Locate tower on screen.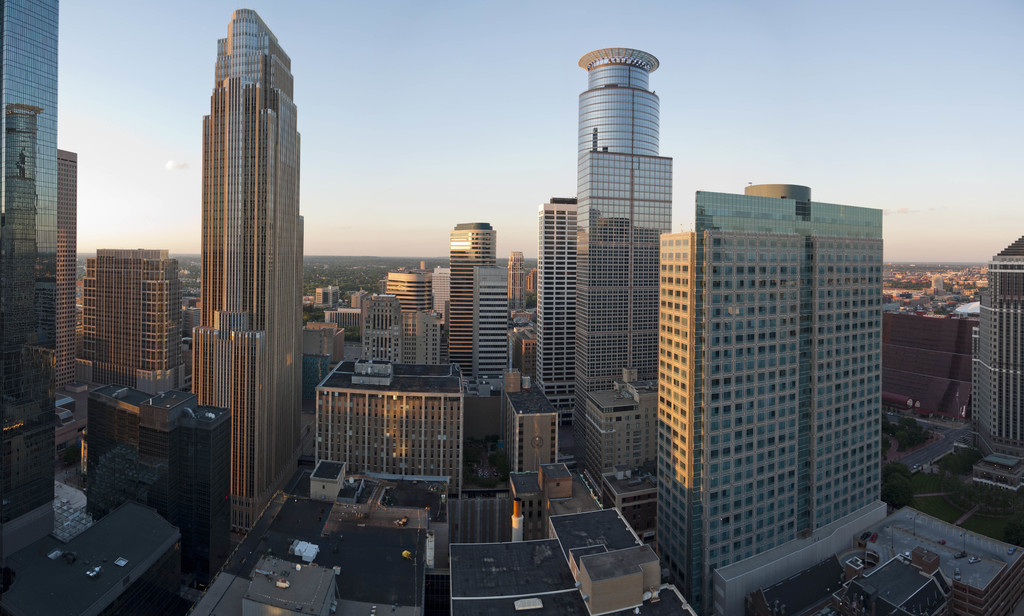
On screen at pyautogui.locateOnScreen(1, 1, 61, 574).
